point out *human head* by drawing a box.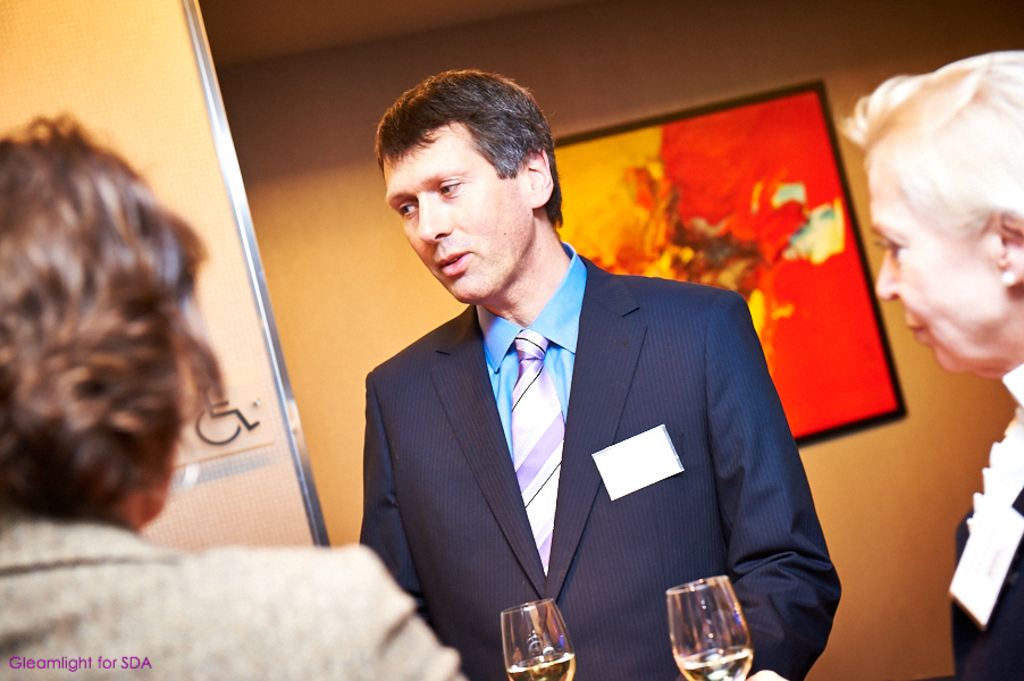
crop(16, 111, 211, 552).
